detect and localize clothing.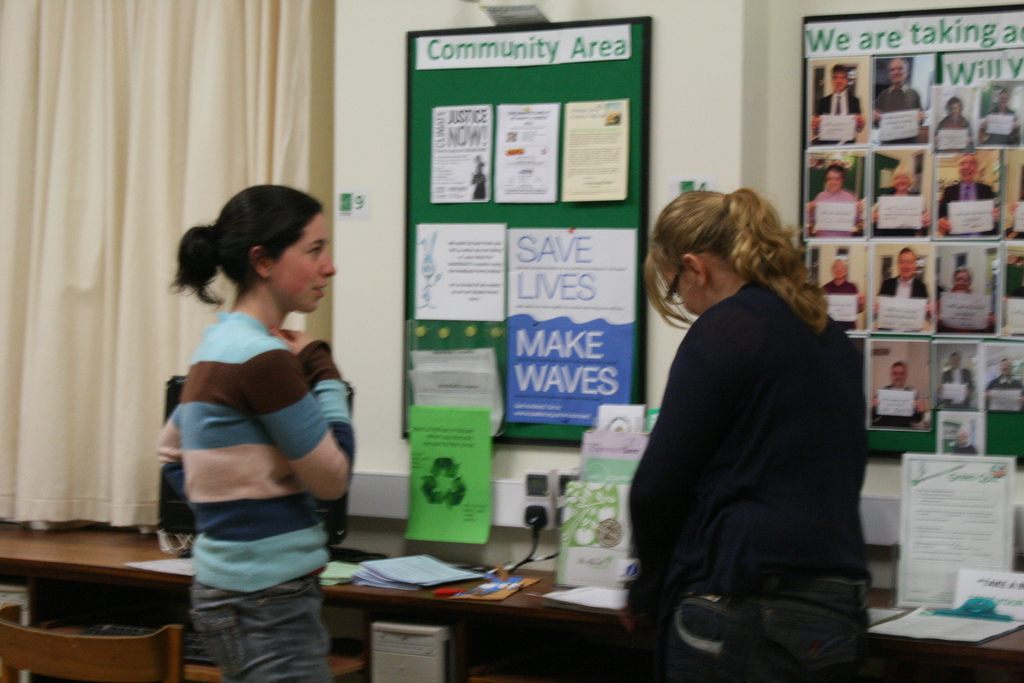
Localized at x1=940, y1=179, x2=993, y2=240.
